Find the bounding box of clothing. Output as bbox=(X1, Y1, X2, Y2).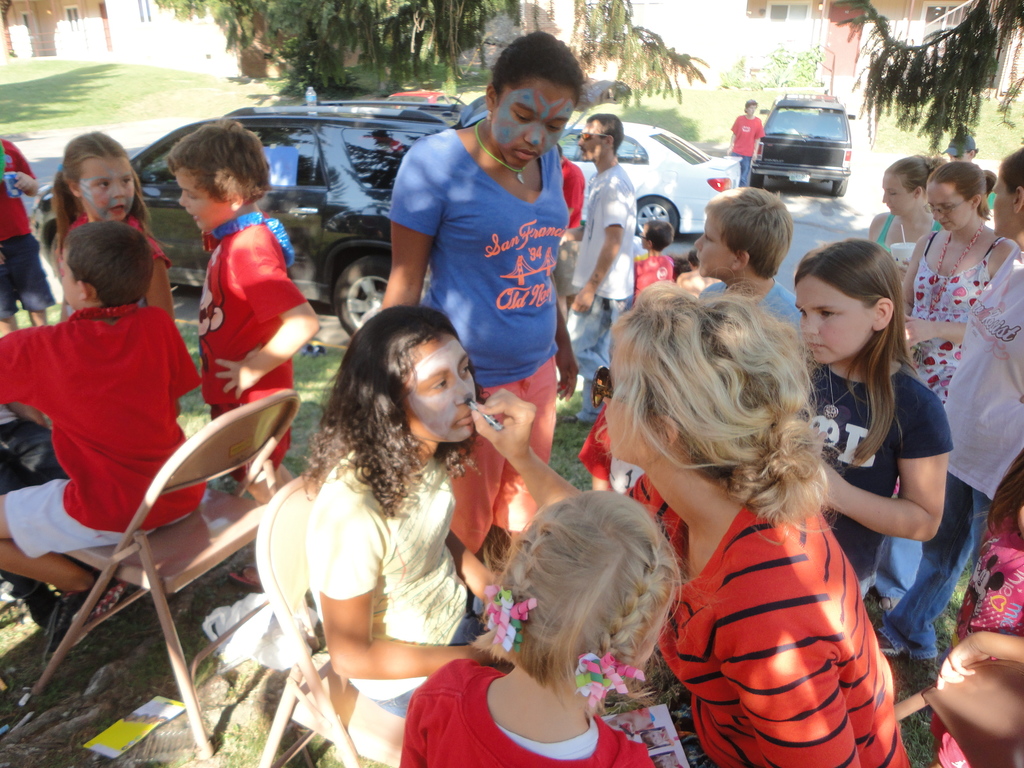
bbox=(0, 160, 52, 317).
